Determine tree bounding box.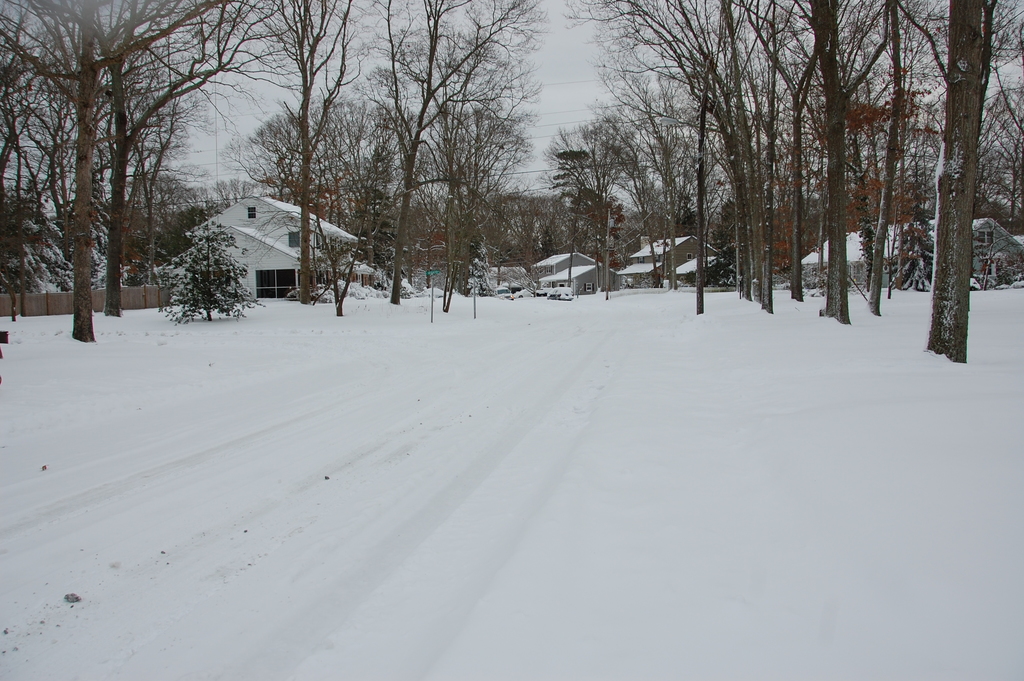
Determined: Rect(18, 14, 282, 316).
